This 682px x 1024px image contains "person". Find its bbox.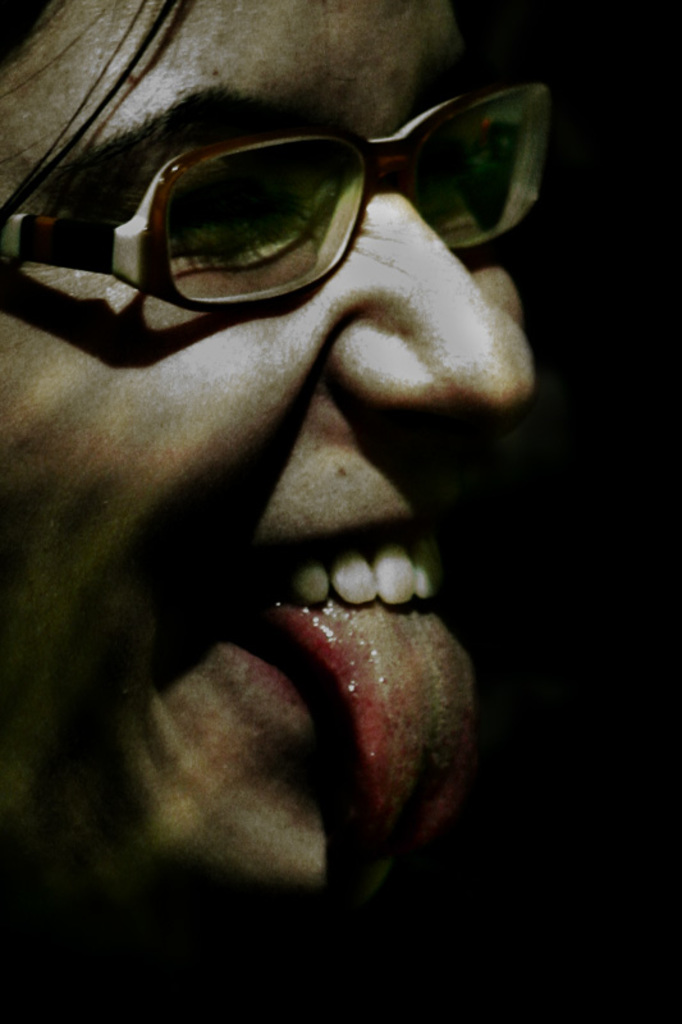
bbox(0, 0, 559, 899).
